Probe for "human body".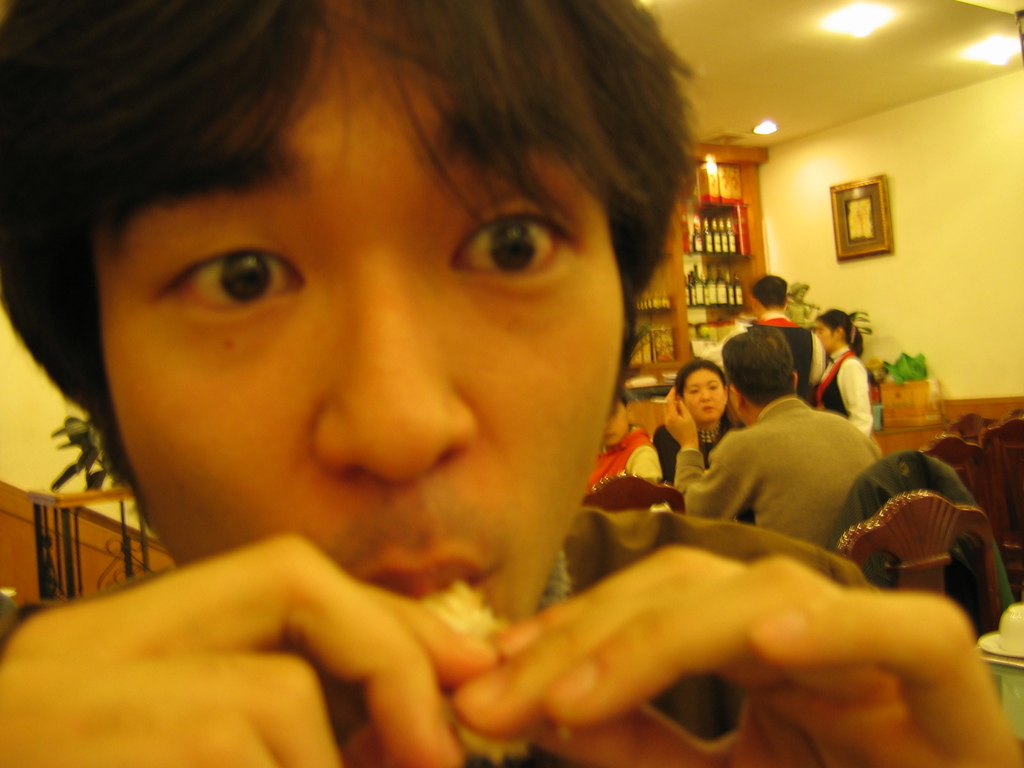
Probe result: bbox(813, 346, 874, 434).
